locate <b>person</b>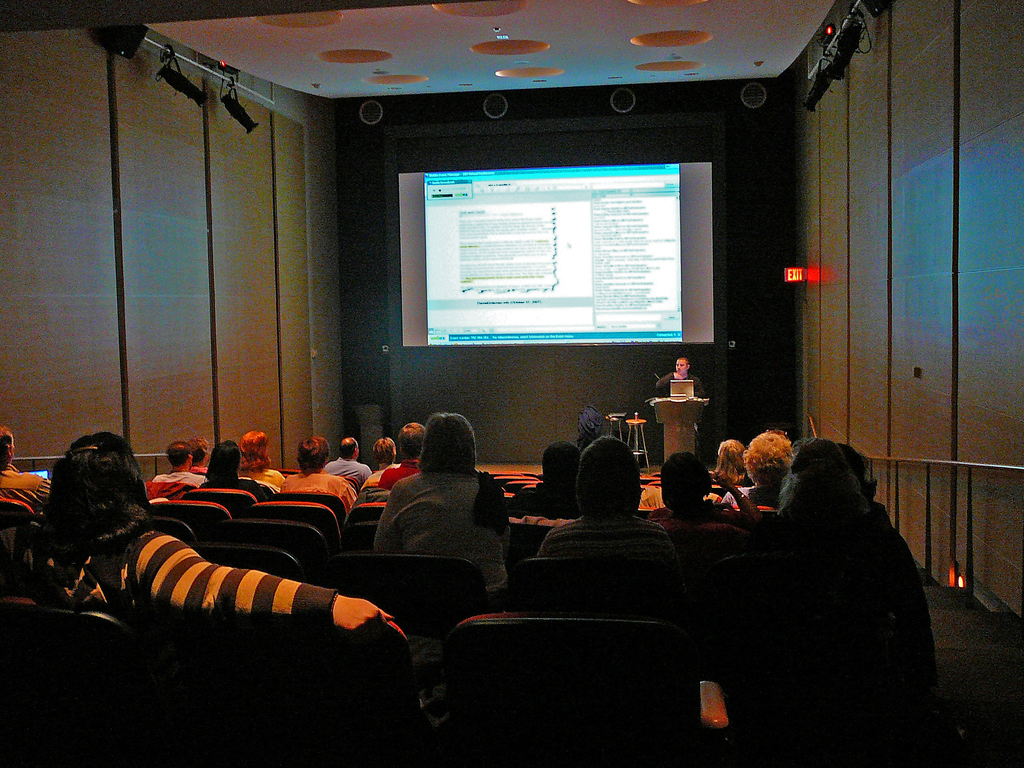
0, 424, 55, 529
